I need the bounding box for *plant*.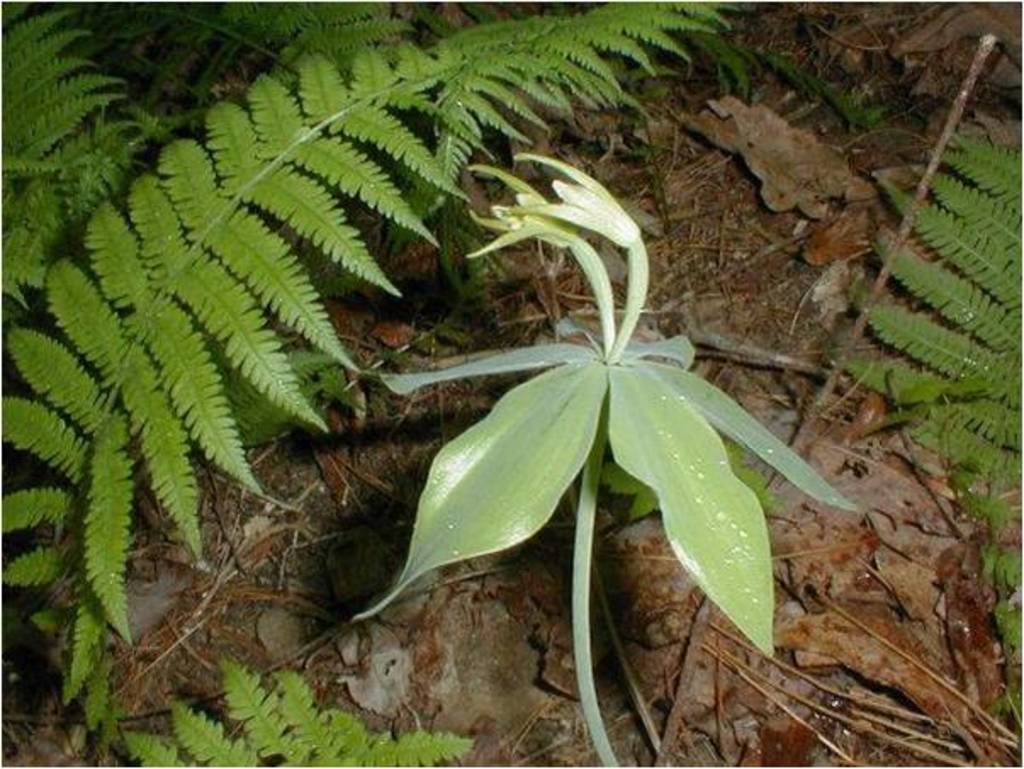
Here it is: [837,124,1022,740].
